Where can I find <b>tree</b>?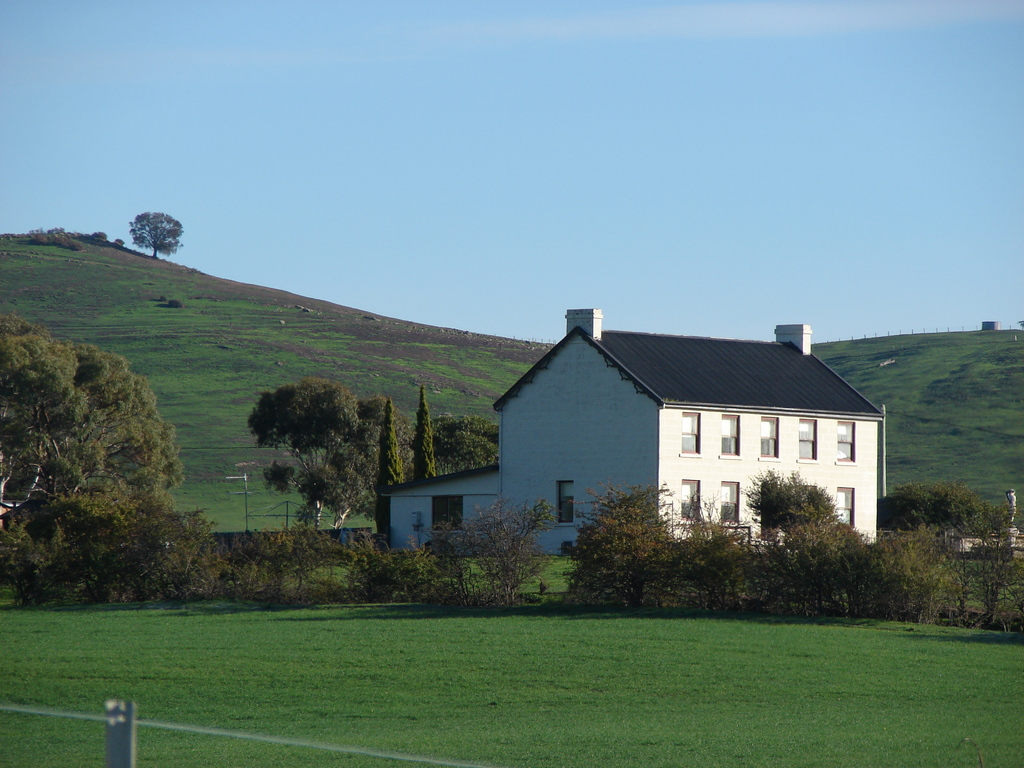
You can find it at x1=432, y1=411, x2=502, y2=479.
